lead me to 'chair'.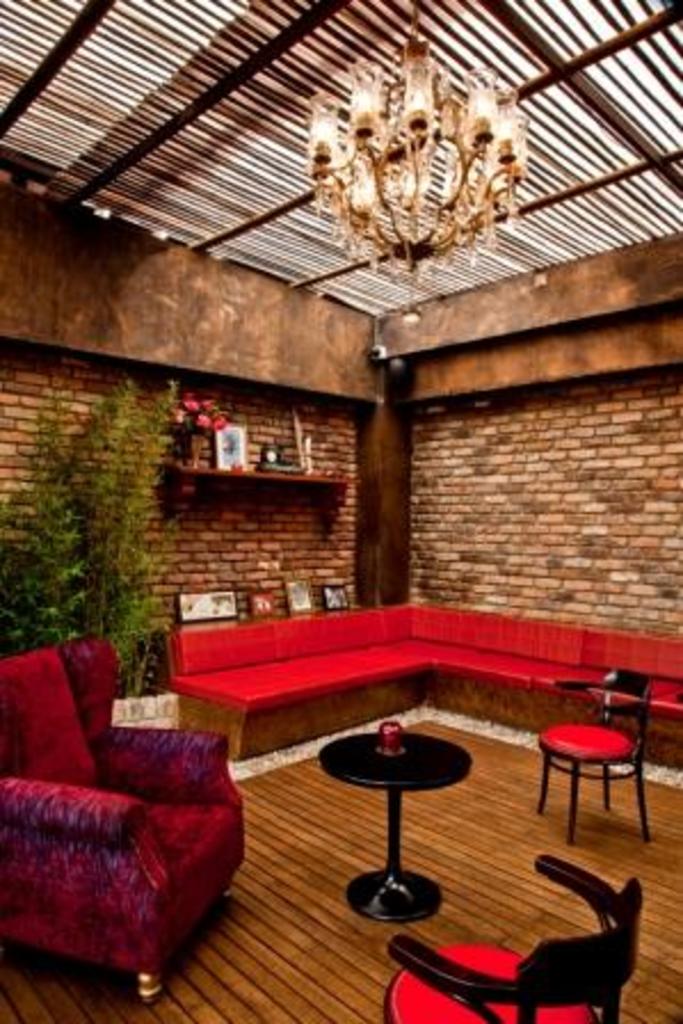
Lead to 546:679:662:843.
